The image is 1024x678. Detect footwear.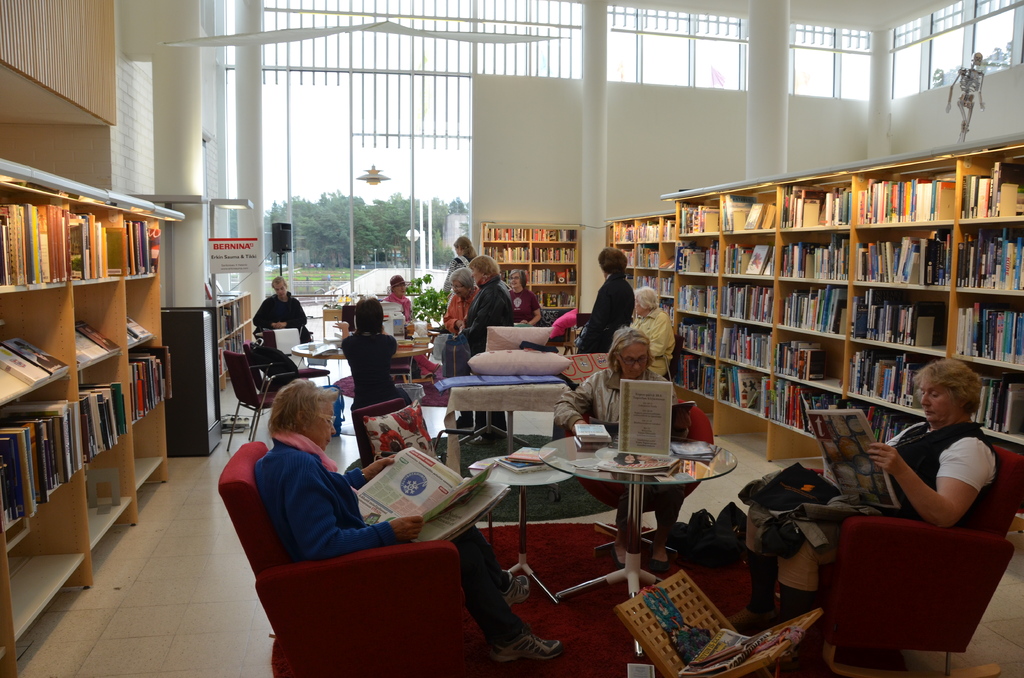
Detection: box=[499, 567, 534, 609].
